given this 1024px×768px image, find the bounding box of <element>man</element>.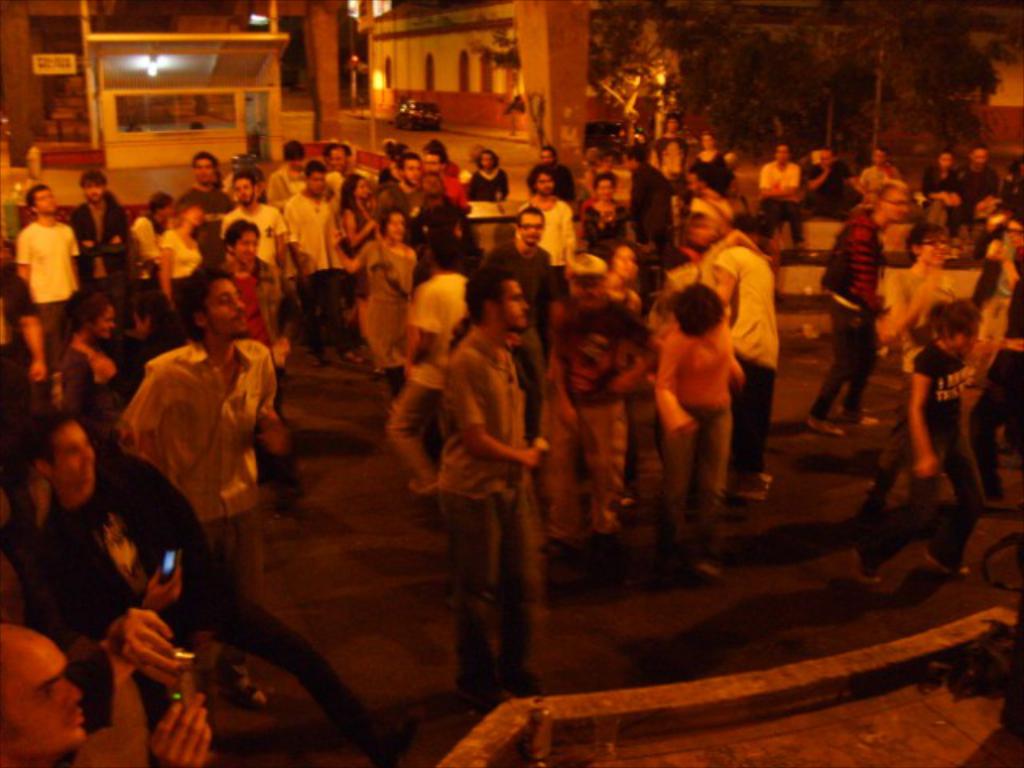
<box>418,141,466,218</box>.
